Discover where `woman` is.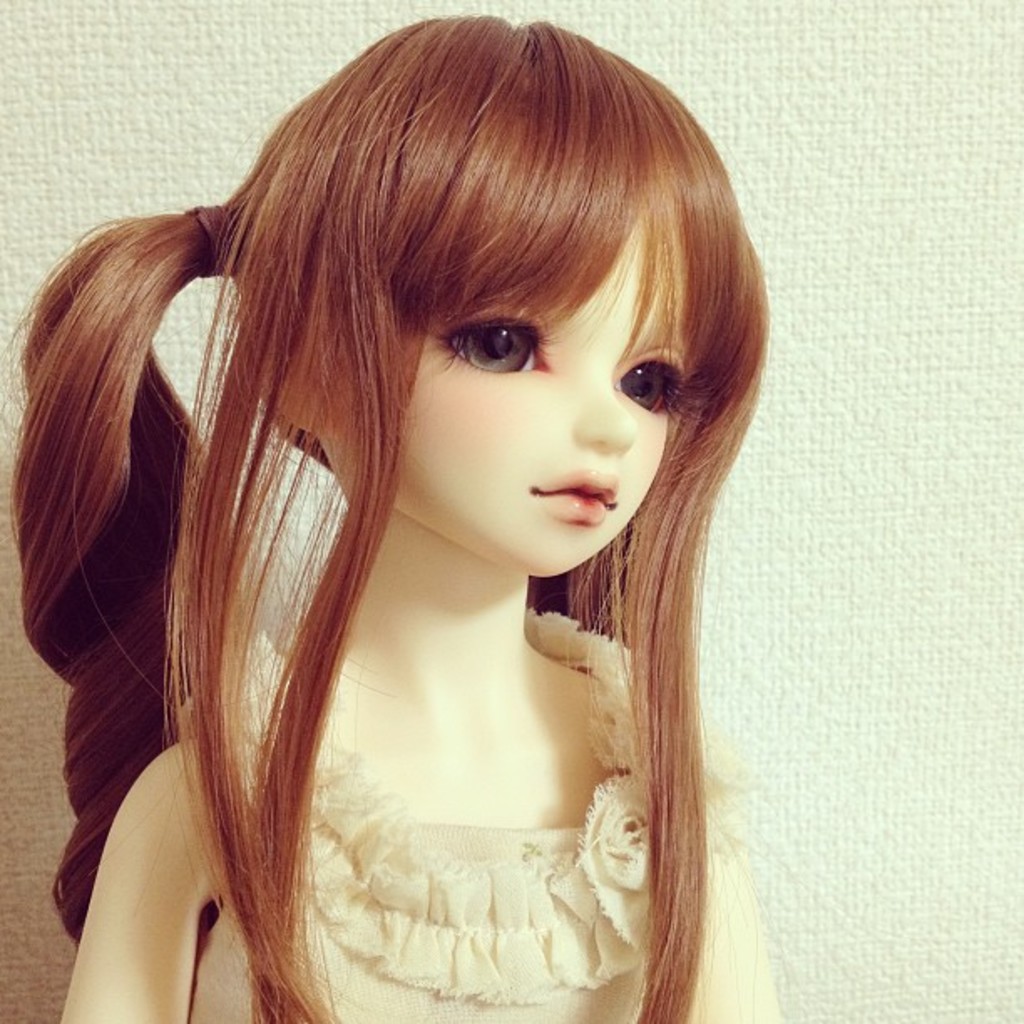
Discovered at box(2, 15, 800, 1022).
